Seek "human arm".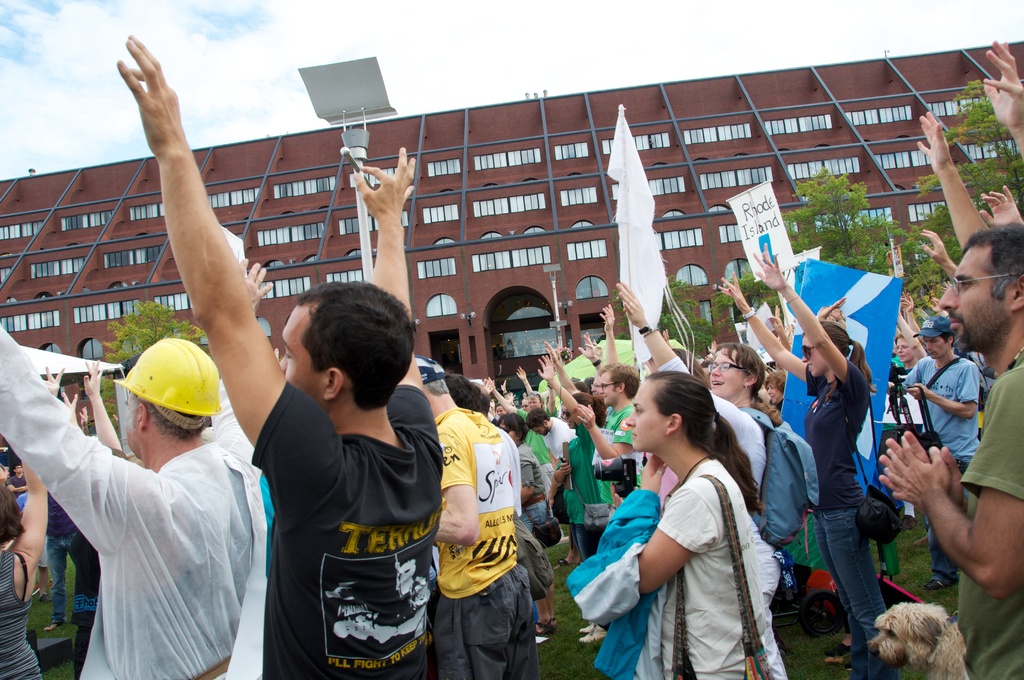
5 463 58 606.
